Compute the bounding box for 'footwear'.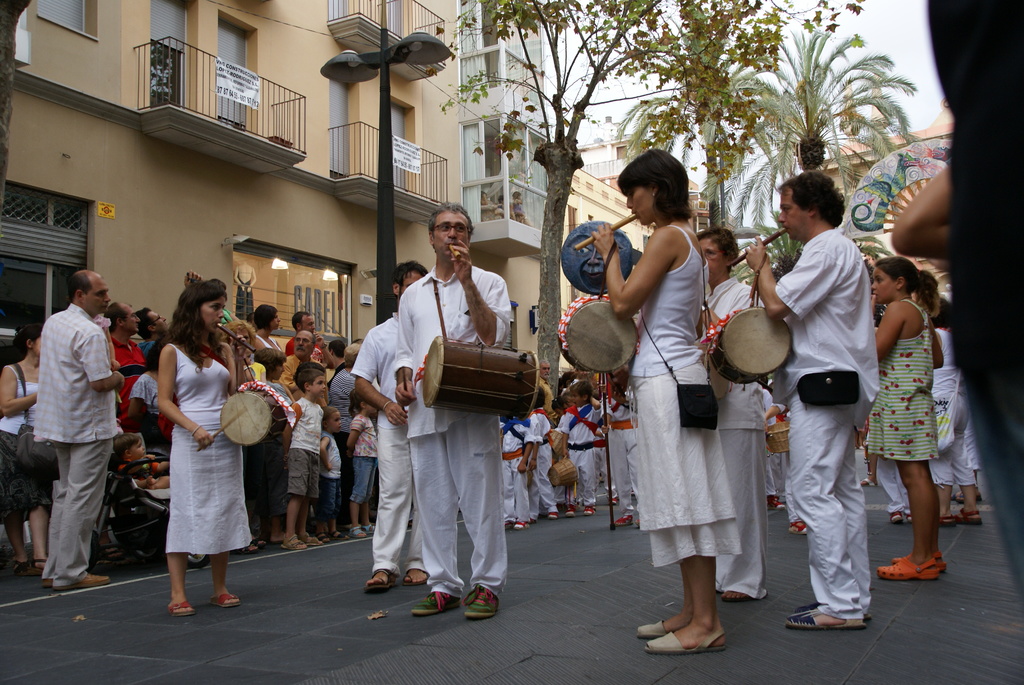
pyautogui.locateOnScreen(888, 512, 905, 523).
